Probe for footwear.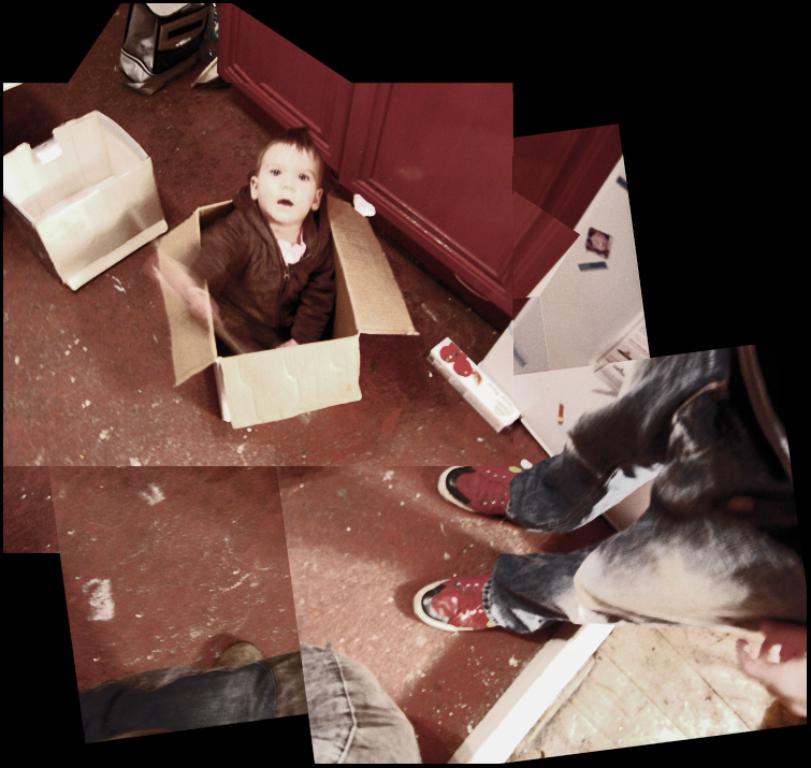
Probe result: box=[408, 566, 512, 631].
